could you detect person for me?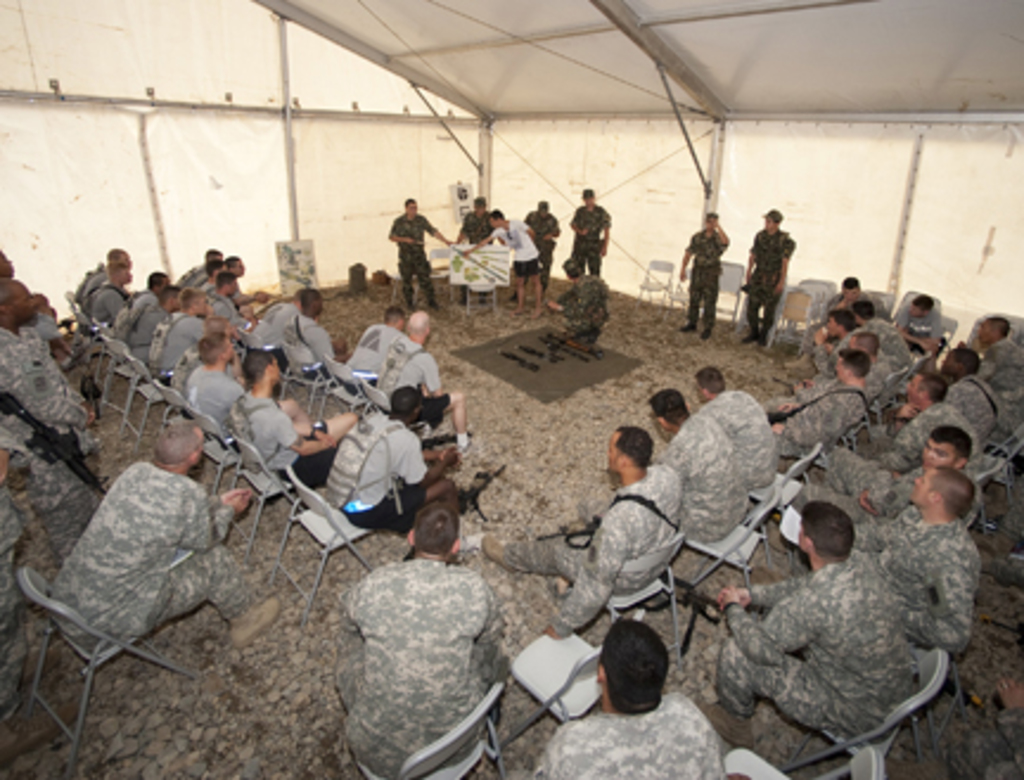
Detection result: {"left": 450, "top": 194, "right": 498, "bottom": 306}.
